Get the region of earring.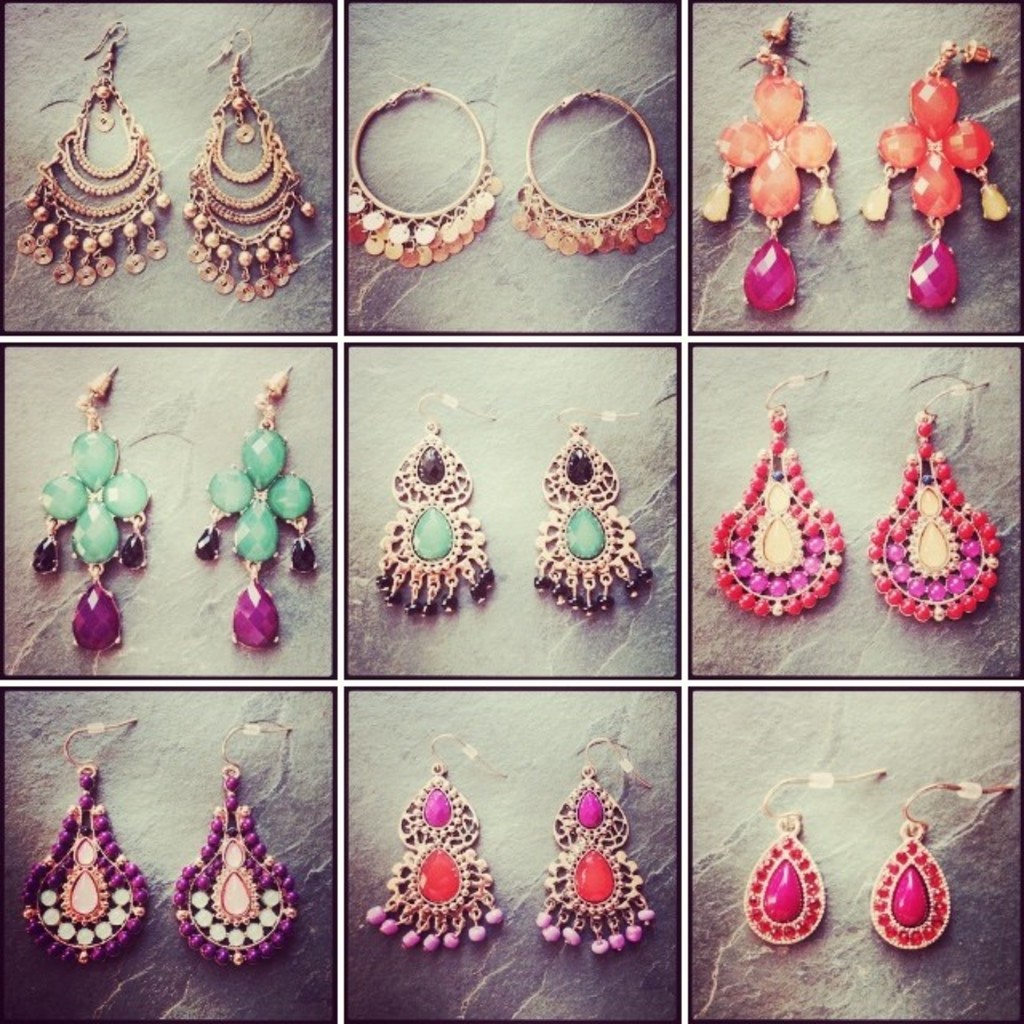
locate(170, 717, 298, 970).
